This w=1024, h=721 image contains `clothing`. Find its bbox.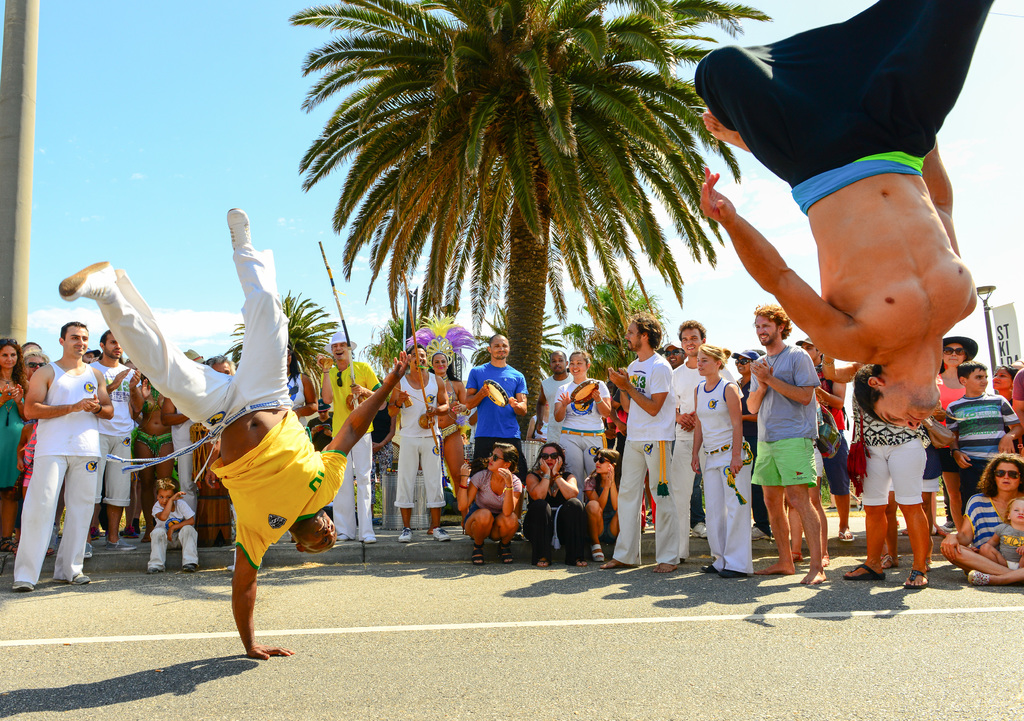
{"x1": 611, "y1": 350, "x2": 675, "y2": 566}.
